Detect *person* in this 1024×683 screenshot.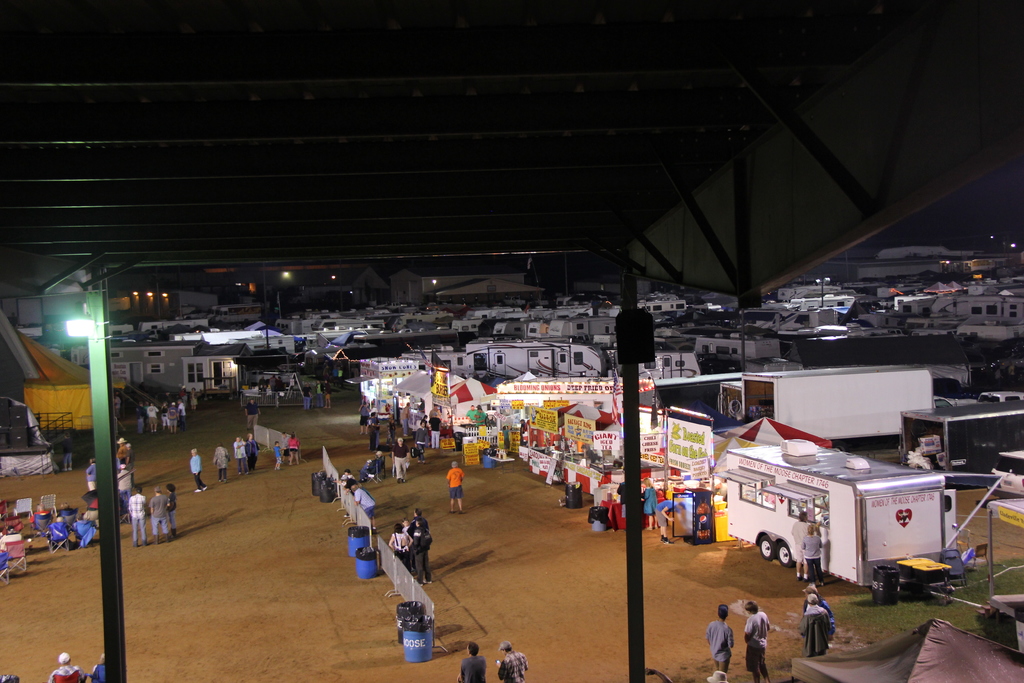
Detection: 639:479:661:531.
